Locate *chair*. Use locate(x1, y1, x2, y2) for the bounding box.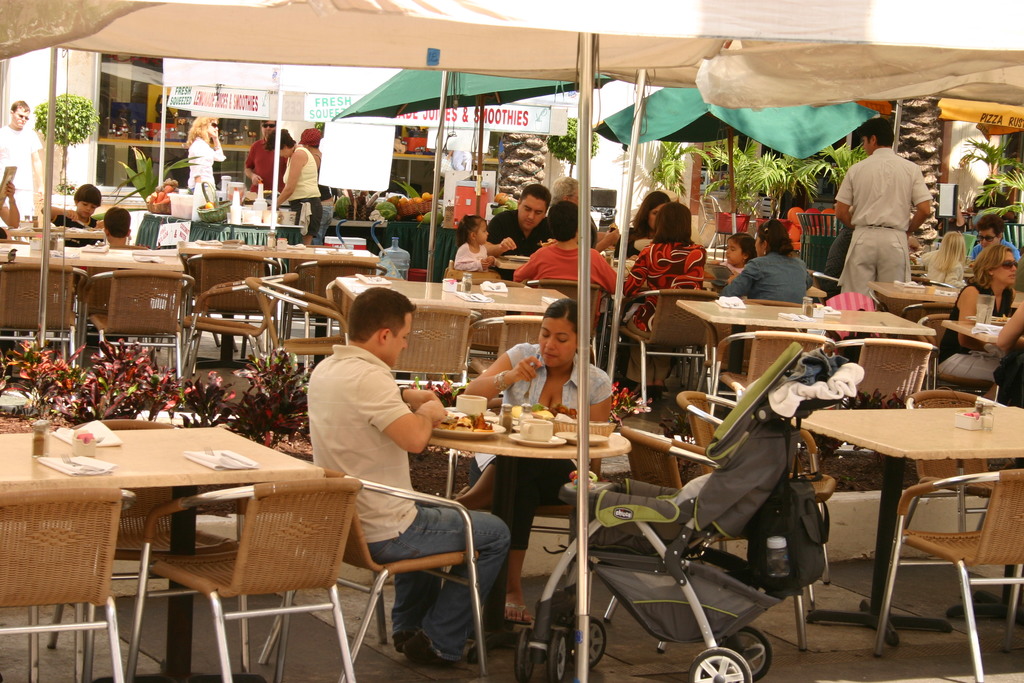
locate(703, 298, 813, 404).
